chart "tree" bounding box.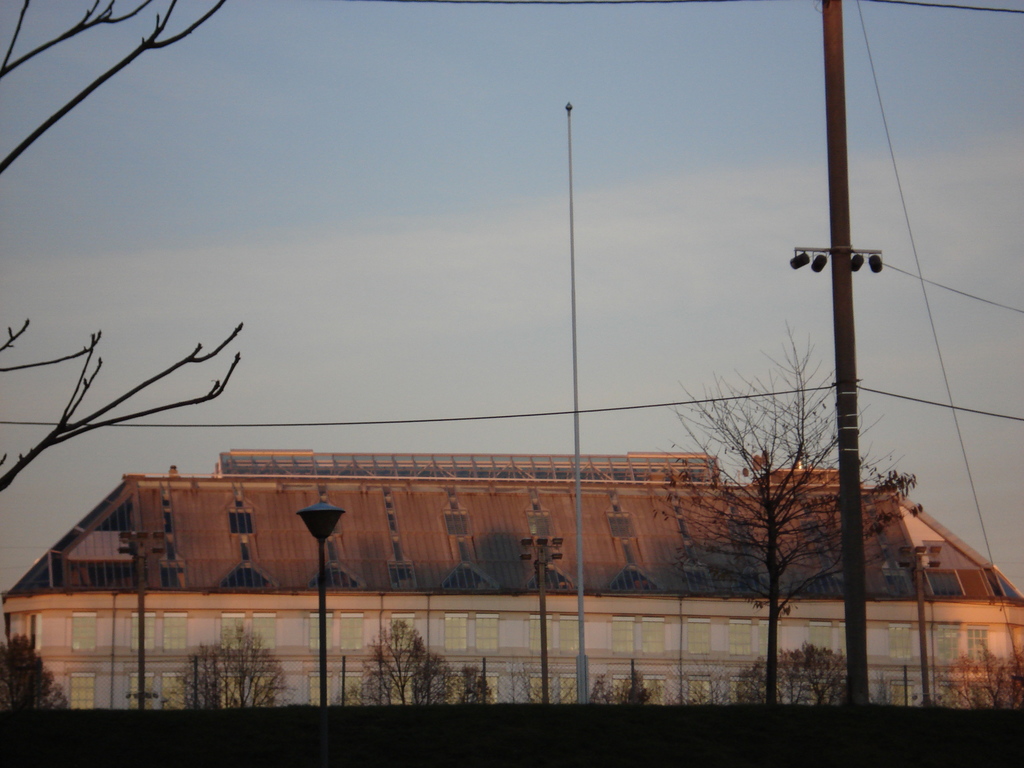
Charted: bbox=(648, 322, 922, 707).
